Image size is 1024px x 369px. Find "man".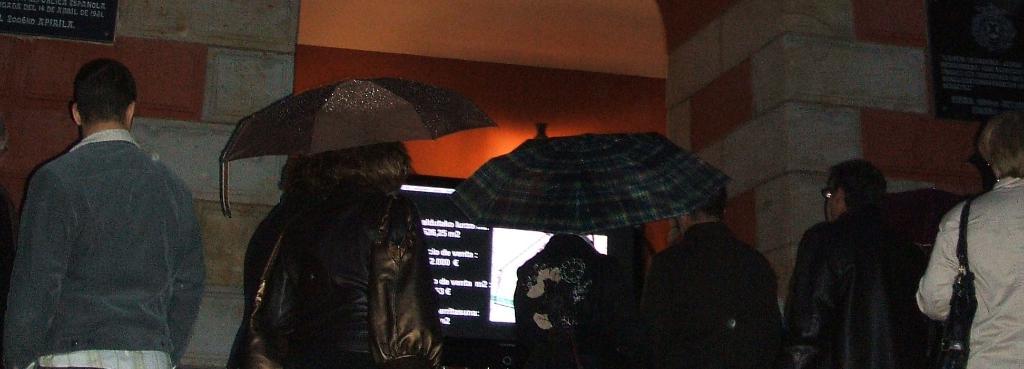
774,161,934,368.
